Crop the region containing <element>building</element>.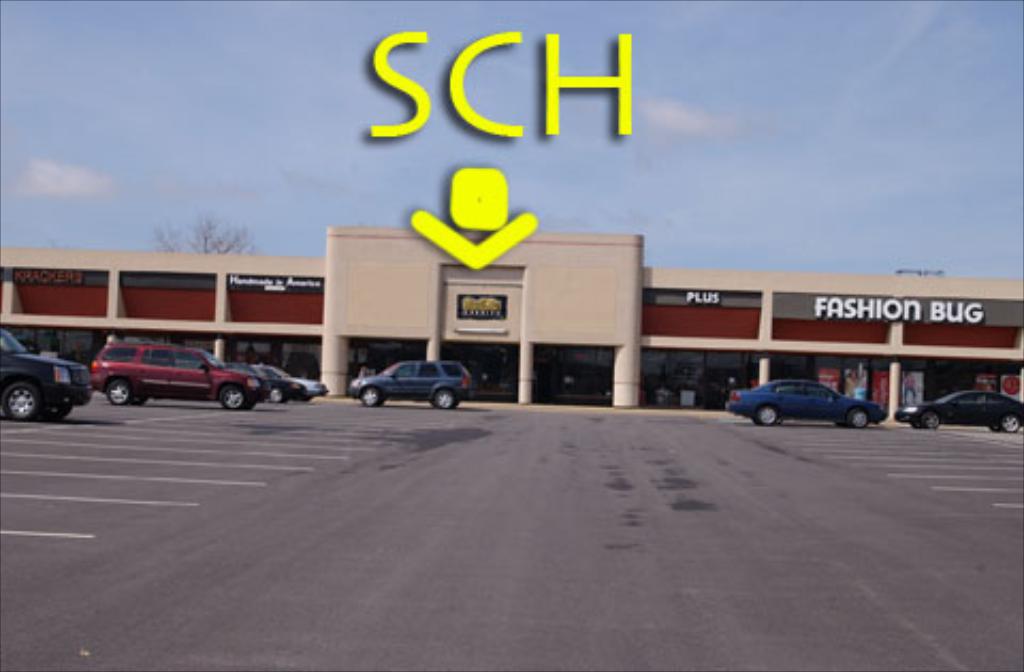
Crop region: {"x1": 0, "y1": 226, "x2": 1022, "y2": 405}.
